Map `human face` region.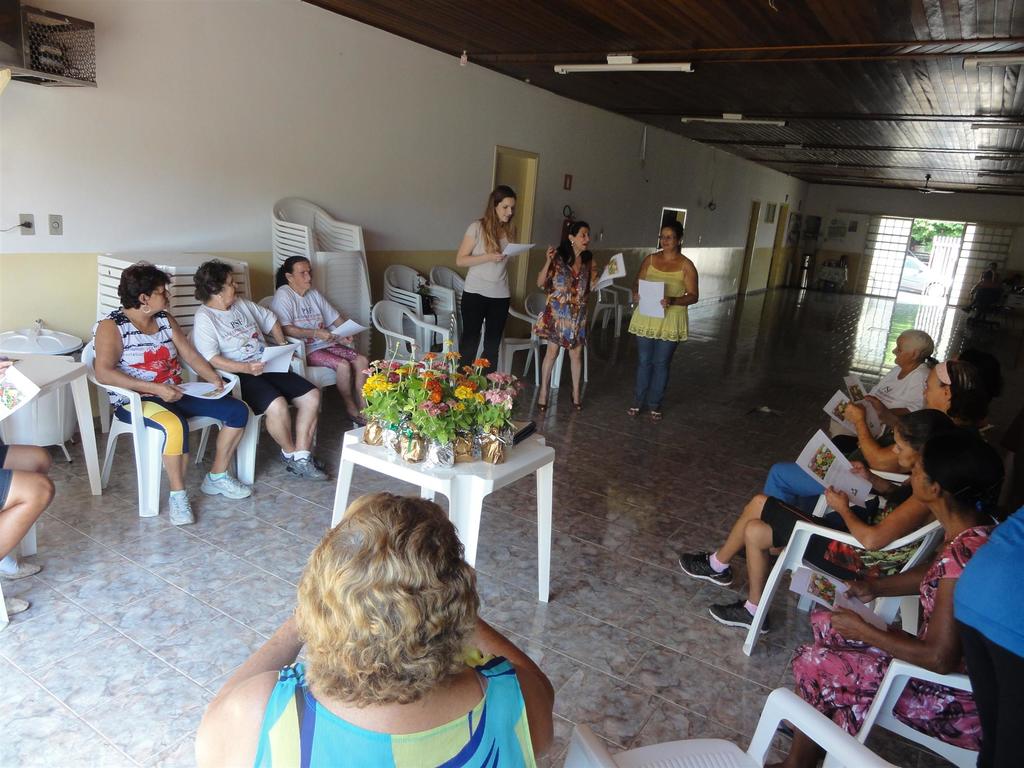
Mapped to (left=659, top=229, right=677, bottom=250).
